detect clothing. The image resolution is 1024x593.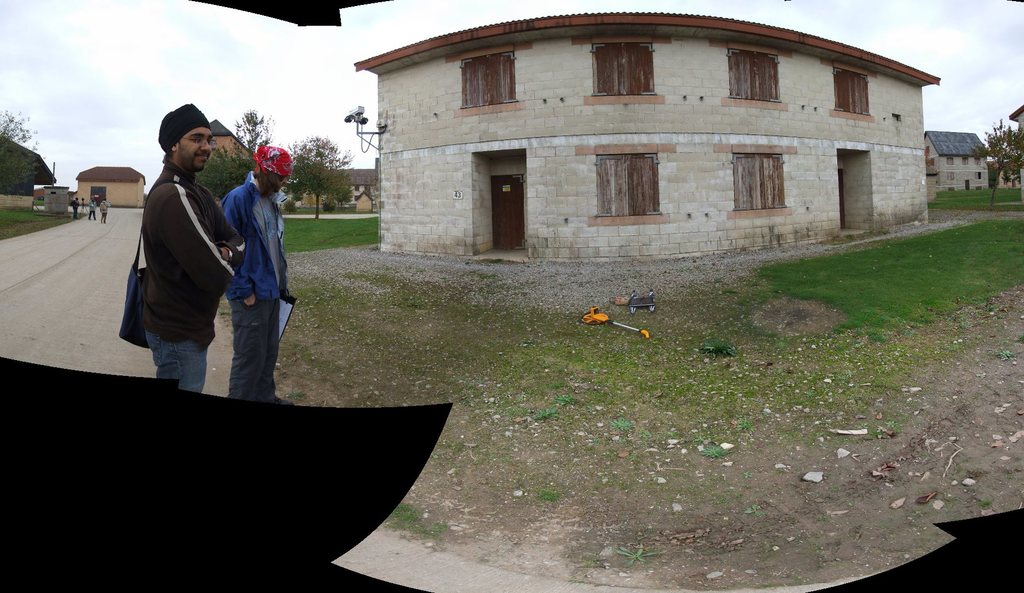
l=124, t=121, r=234, b=385.
